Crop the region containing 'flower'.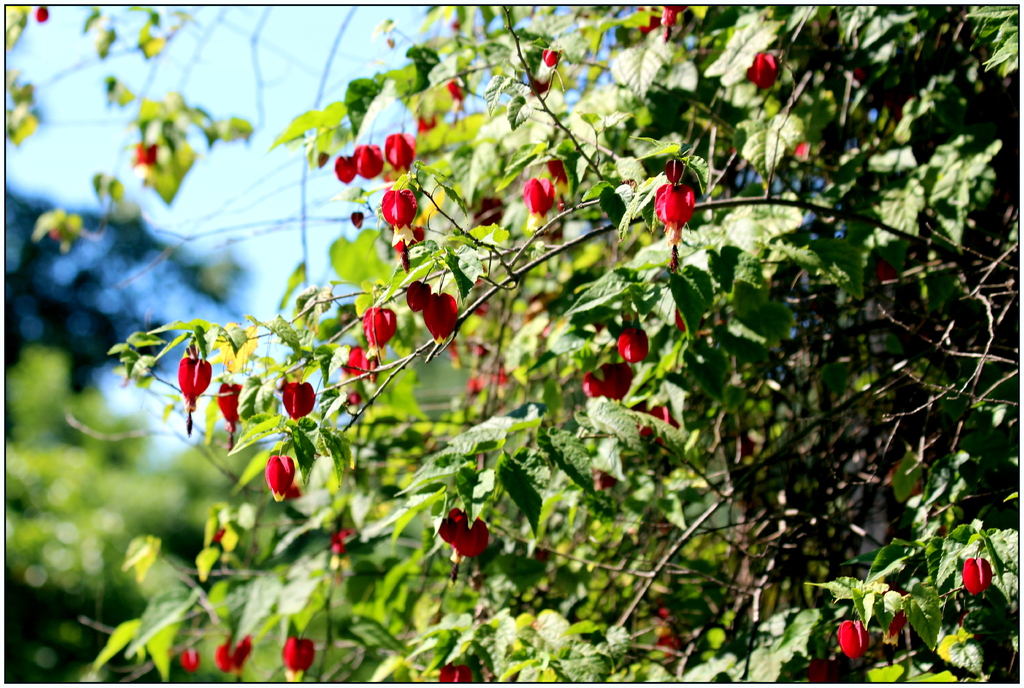
Crop region: 889, 604, 913, 635.
